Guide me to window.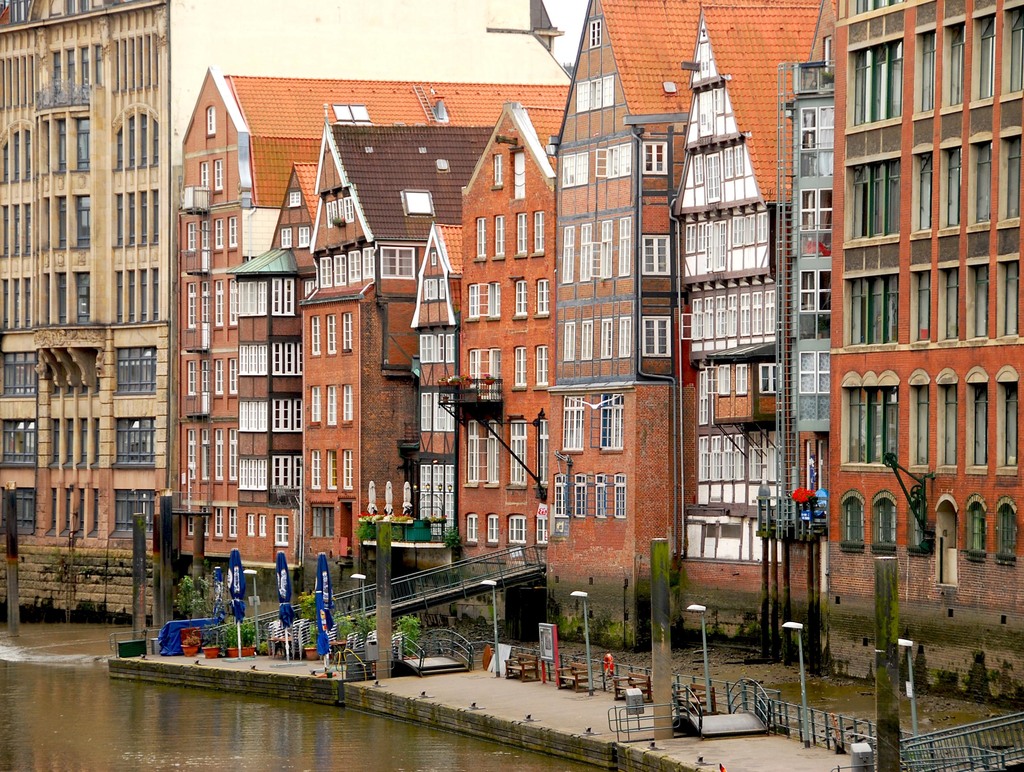
Guidance: select_region(492, 154, 504, 191).
